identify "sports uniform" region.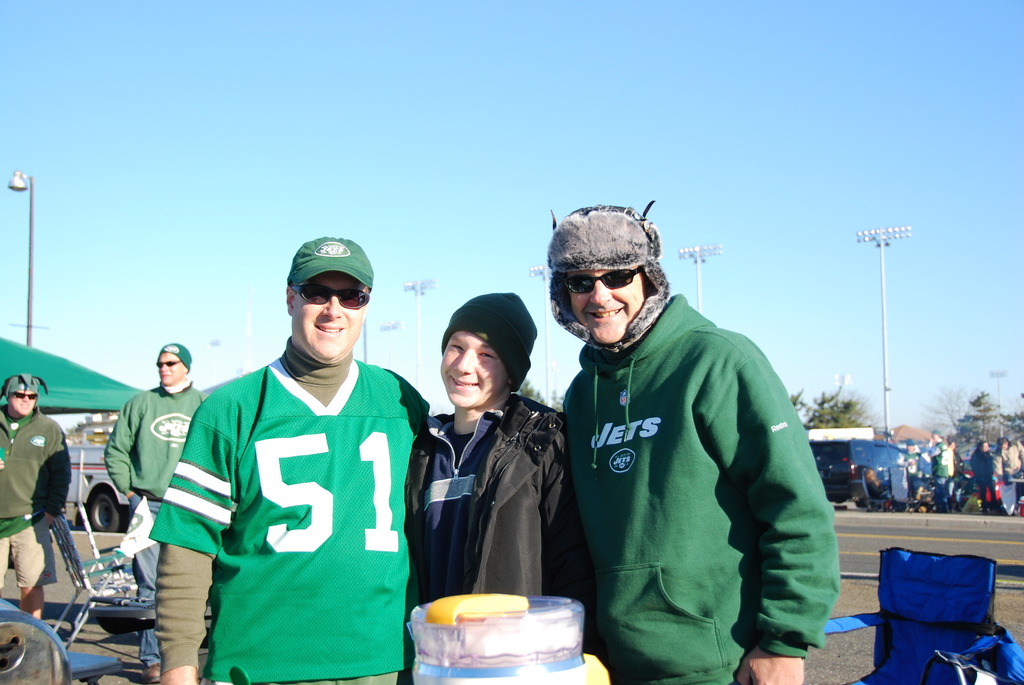
Region: (left=927, top=441, right=954, bottom=507).
